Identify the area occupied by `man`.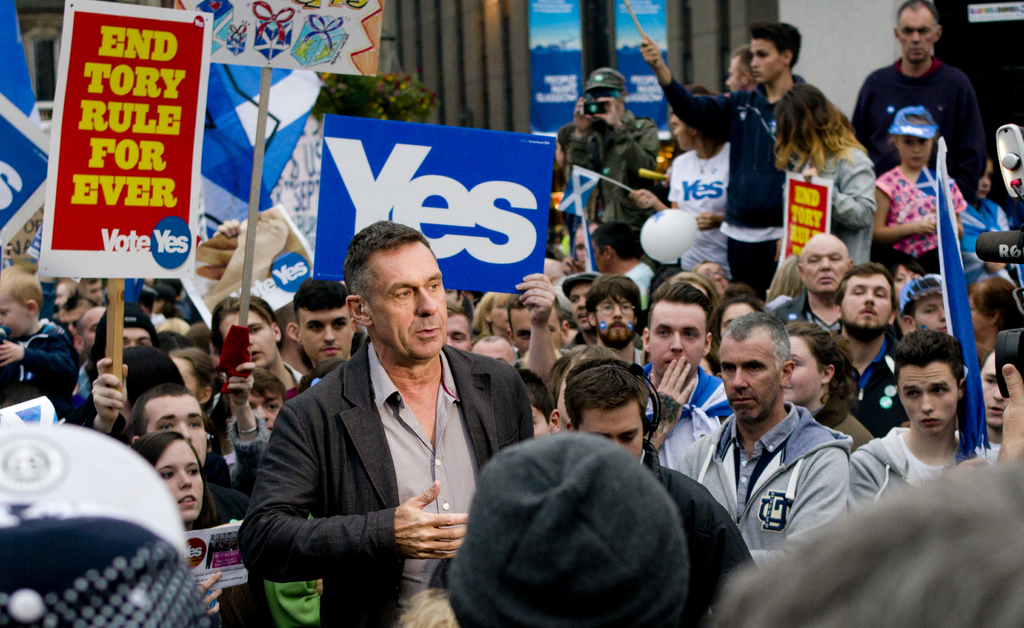
Area: locate(567, 267, 648, 352).
